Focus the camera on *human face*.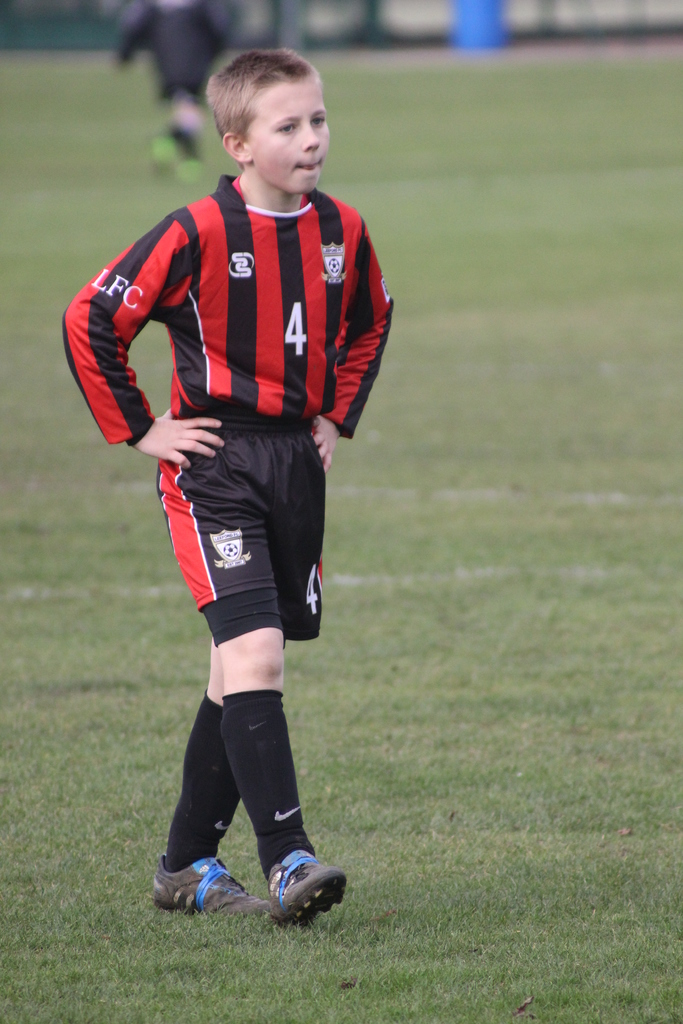
Focus region: 243, 81, 331, 195.
